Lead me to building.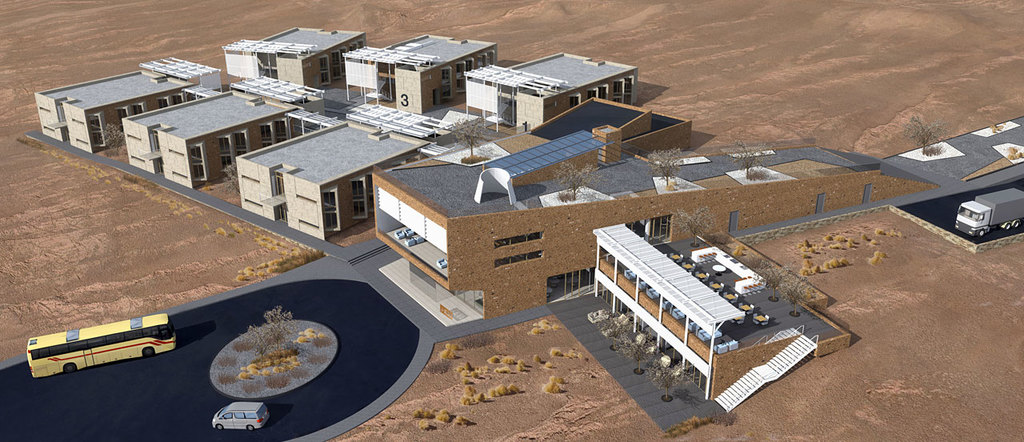
Lead to {"x1": 598, "y1": 223, "x2": 844, "y2": 406}.
